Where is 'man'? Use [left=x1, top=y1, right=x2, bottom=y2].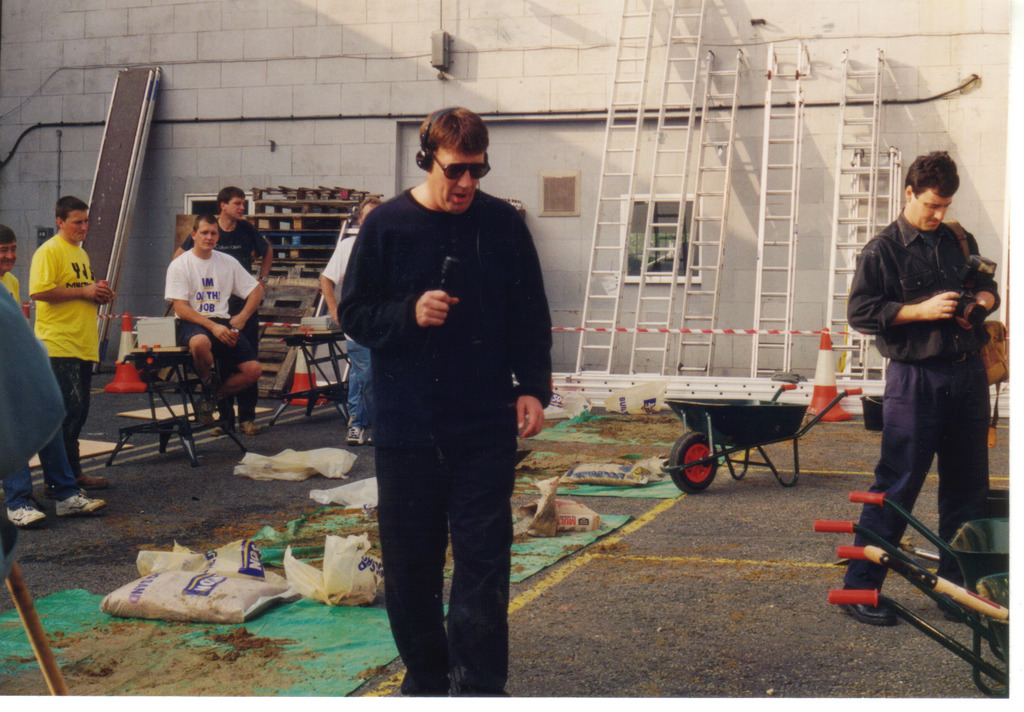
[left=157, top=214, right=268, bottom=414].
